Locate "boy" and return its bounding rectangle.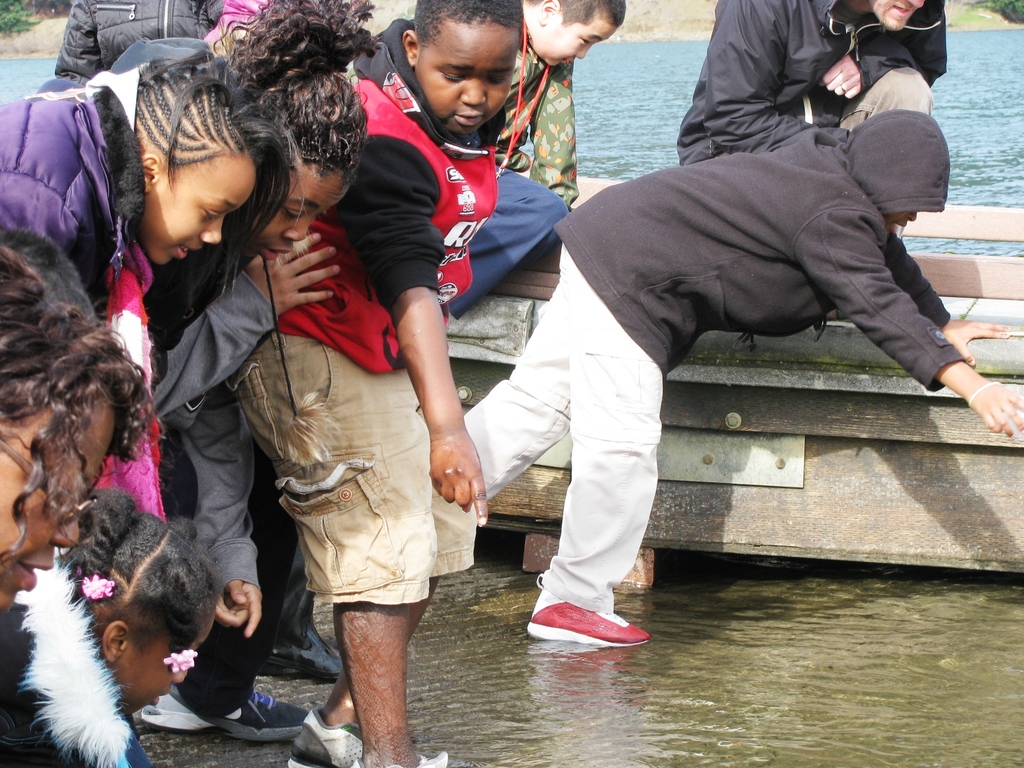
bbox(490, 0, 631, 210).
